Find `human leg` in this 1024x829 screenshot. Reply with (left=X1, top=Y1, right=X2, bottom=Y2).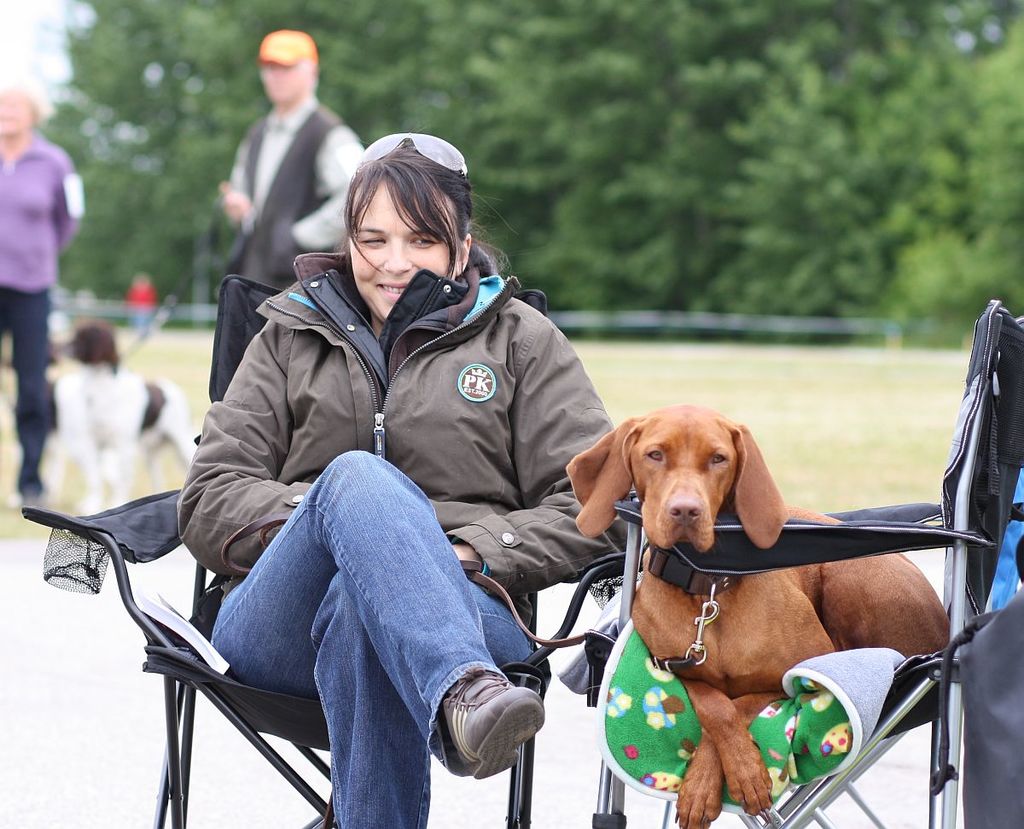
(left=200, top=441, right=548, bottom=783).
